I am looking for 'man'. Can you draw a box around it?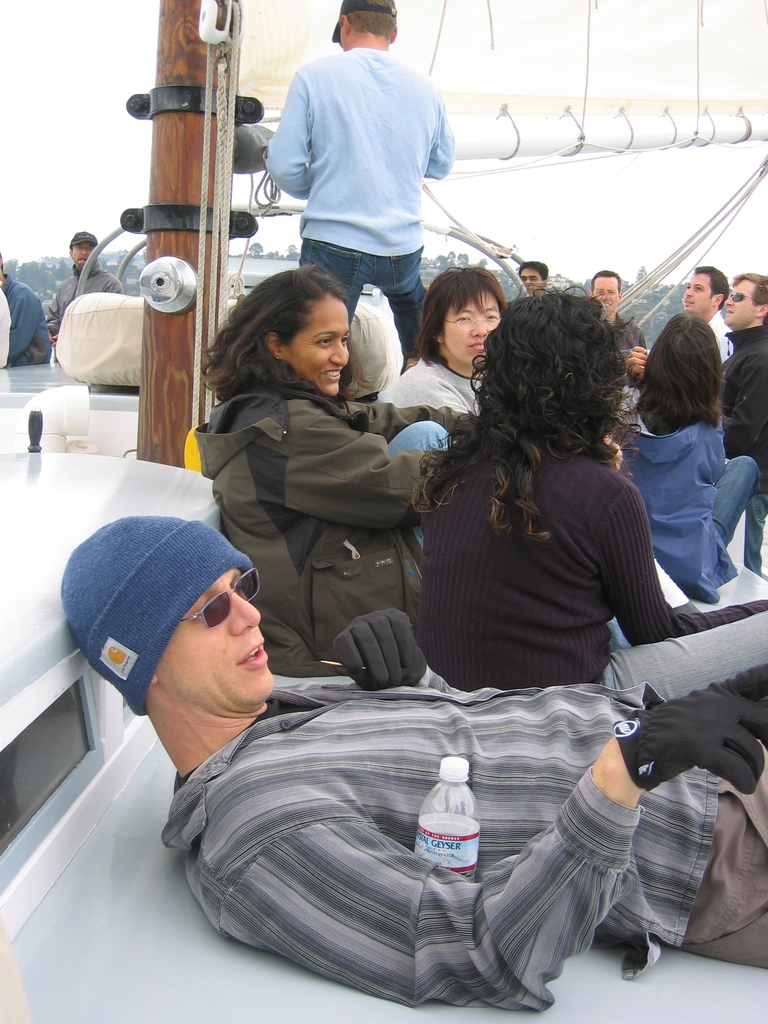
Sure, the bounding box is (42, 225, 135, 366).
